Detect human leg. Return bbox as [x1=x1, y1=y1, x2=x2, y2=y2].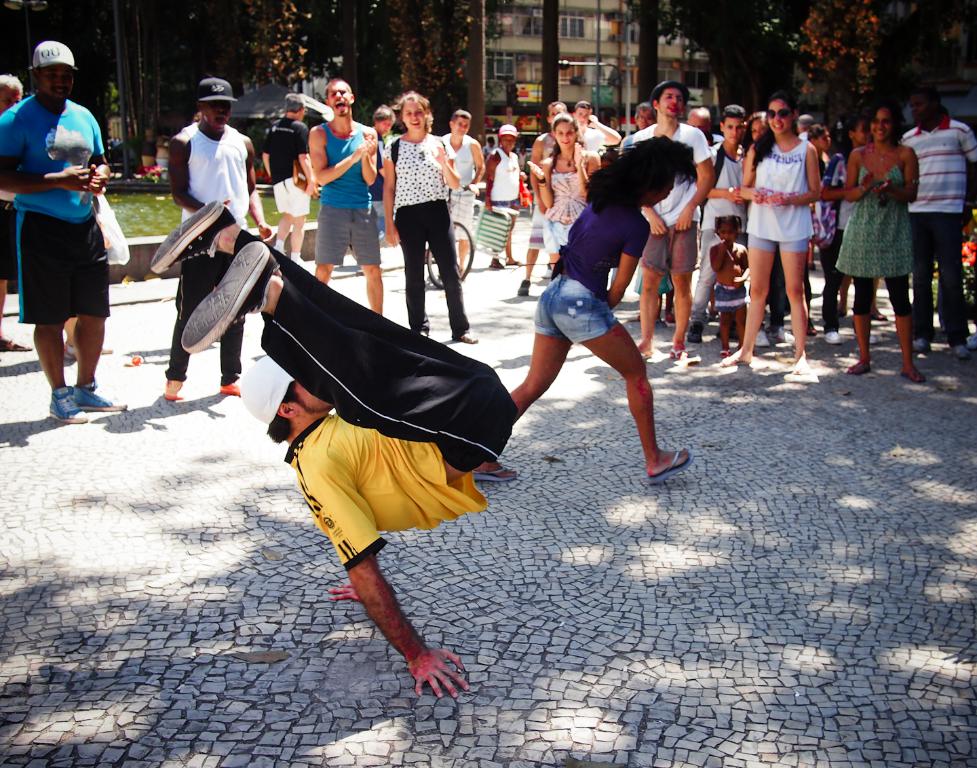
[x1=138, y1=213, x2=505, y2=448].
